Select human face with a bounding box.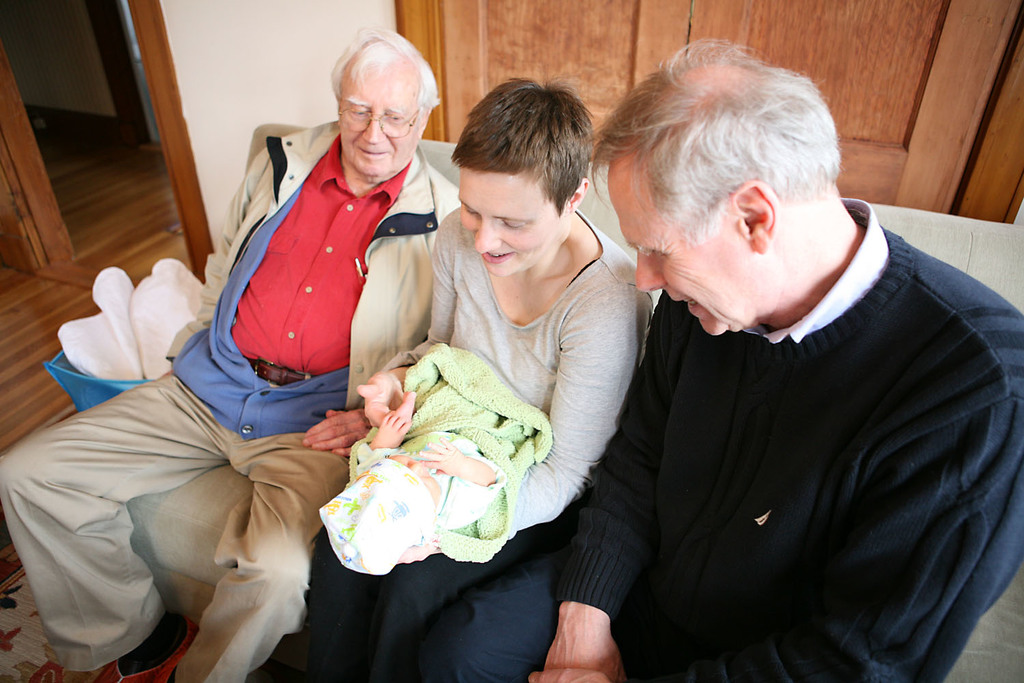
crop(460, 182, 554, 276).
